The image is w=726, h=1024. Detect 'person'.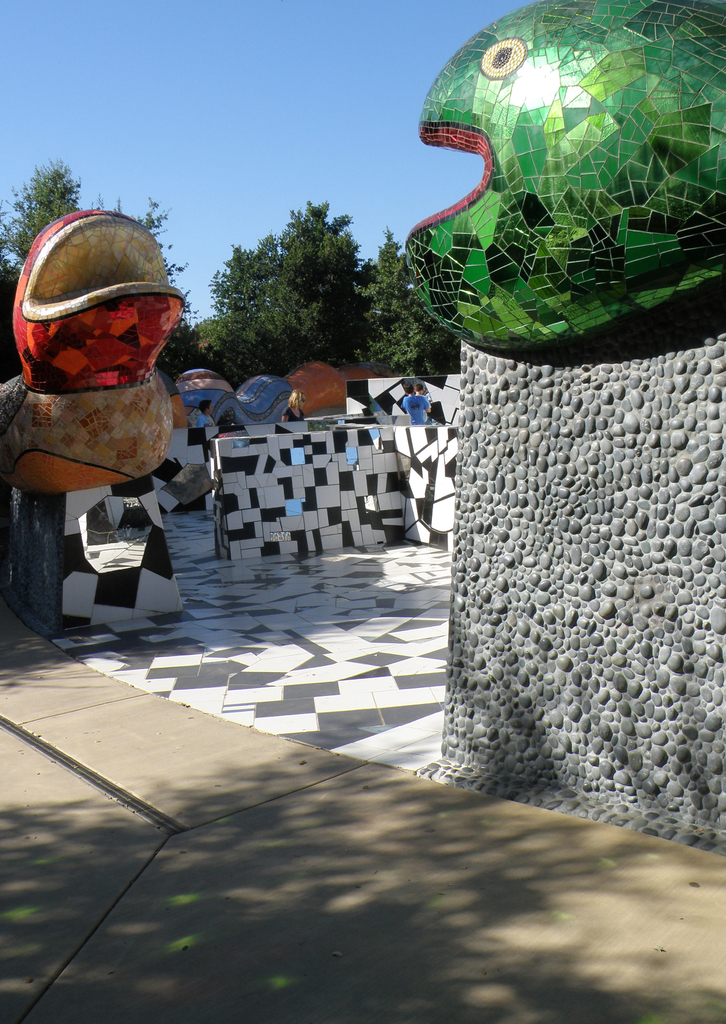
Detection: bbox=[405, 378, 433, 436].
